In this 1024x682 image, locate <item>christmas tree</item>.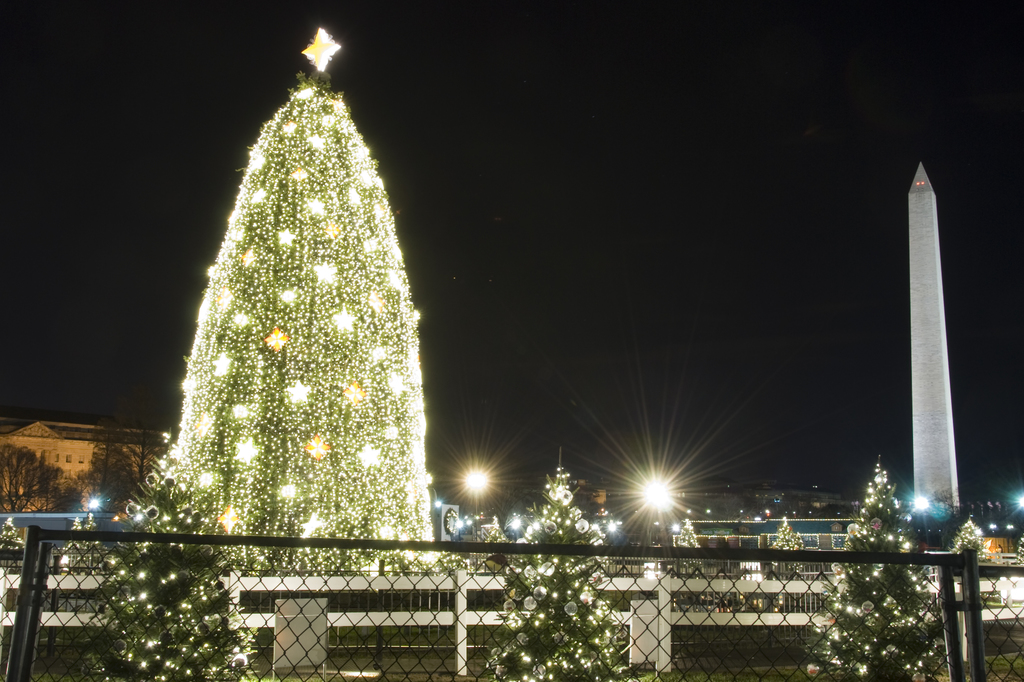
Bounding box: (left=84, top=455, right=259, bottom=681).
